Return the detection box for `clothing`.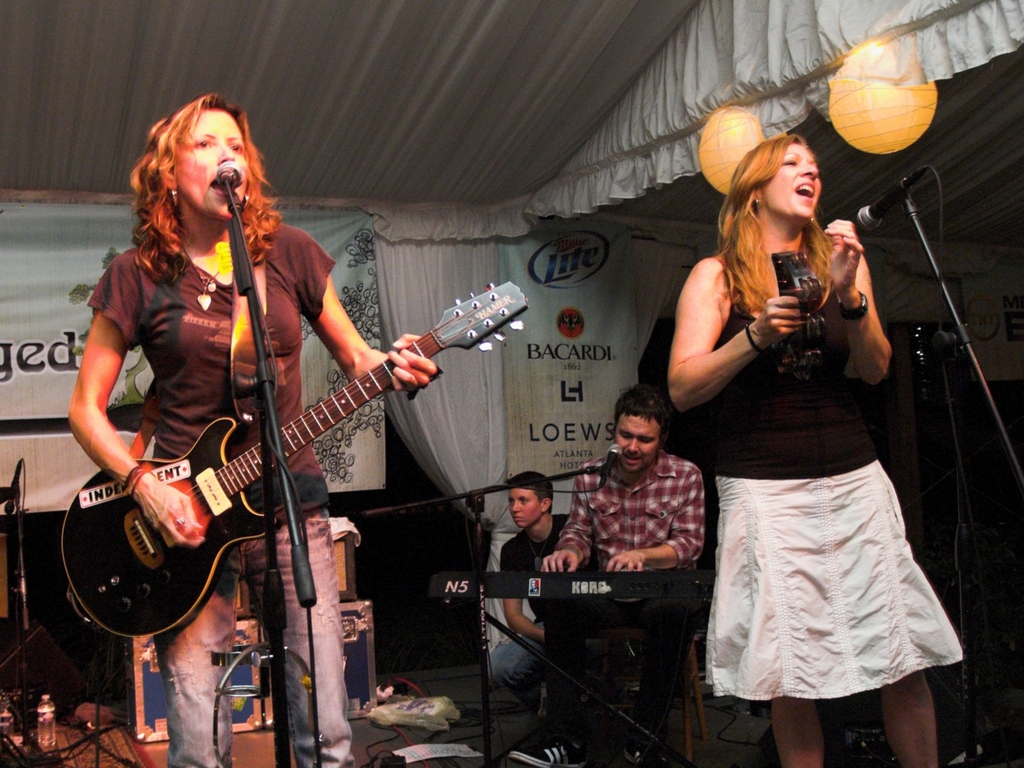
[697,246,967,700].
